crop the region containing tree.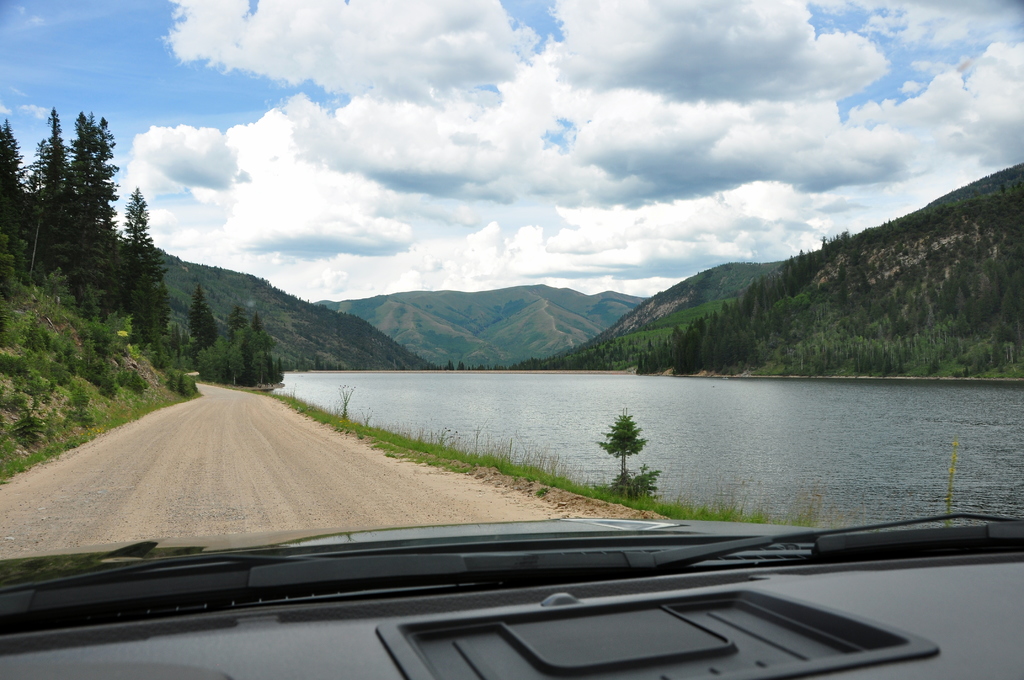
Crop region: rect(125, 190, 164, 325).
